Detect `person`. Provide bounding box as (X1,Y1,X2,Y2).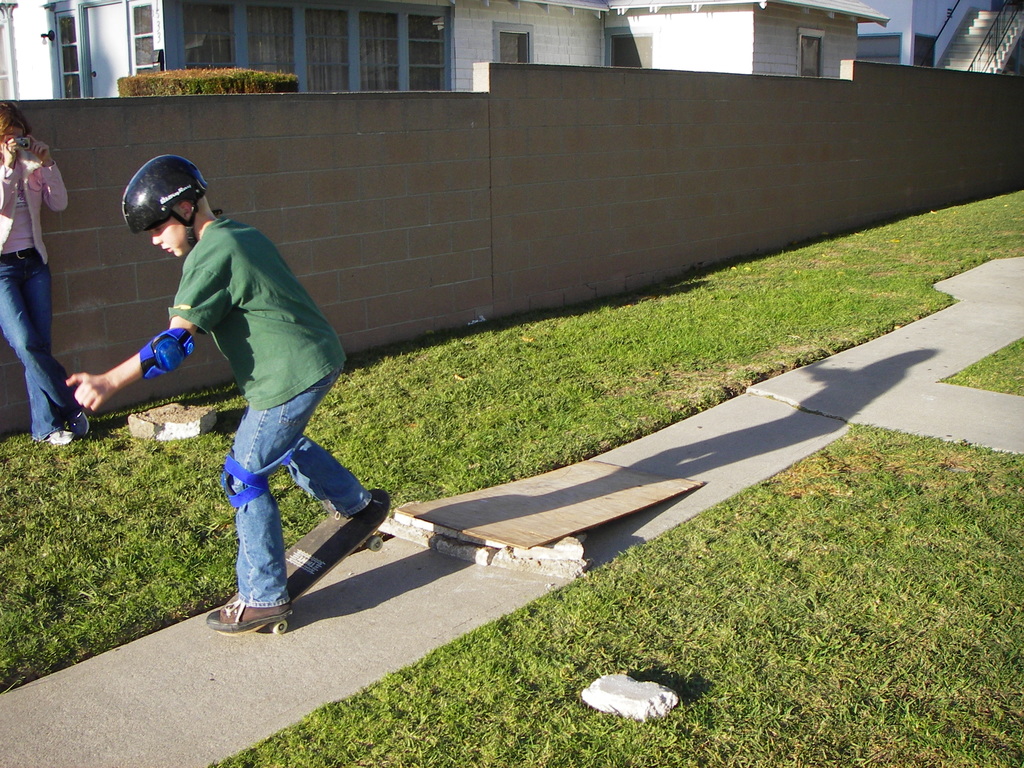
(0,97,71,441).
